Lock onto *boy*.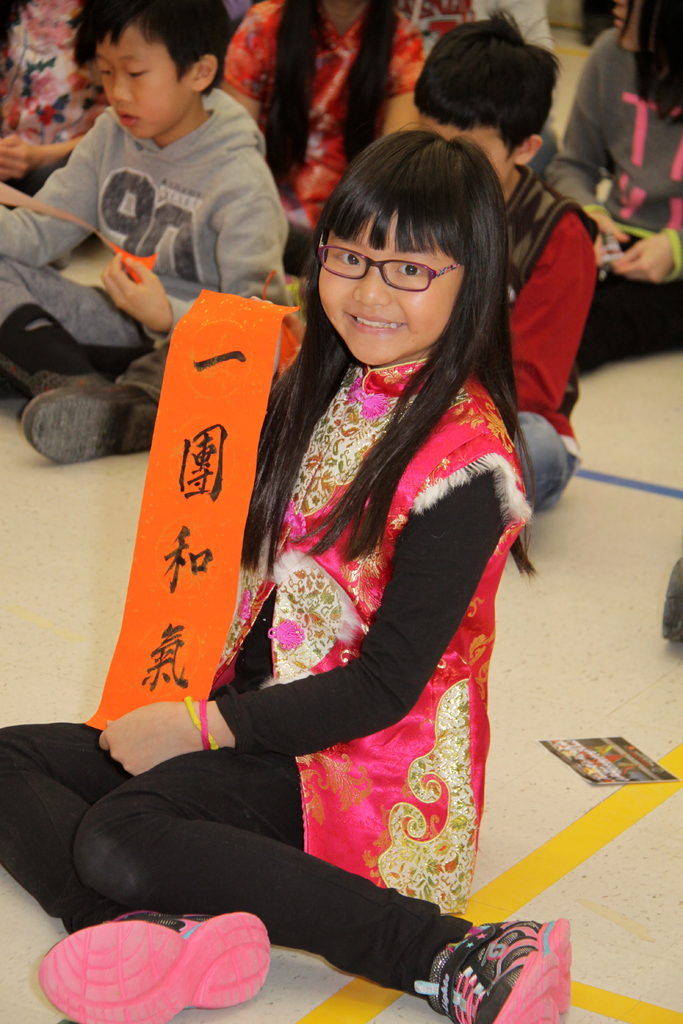
Locked: 0/0/288/463.
